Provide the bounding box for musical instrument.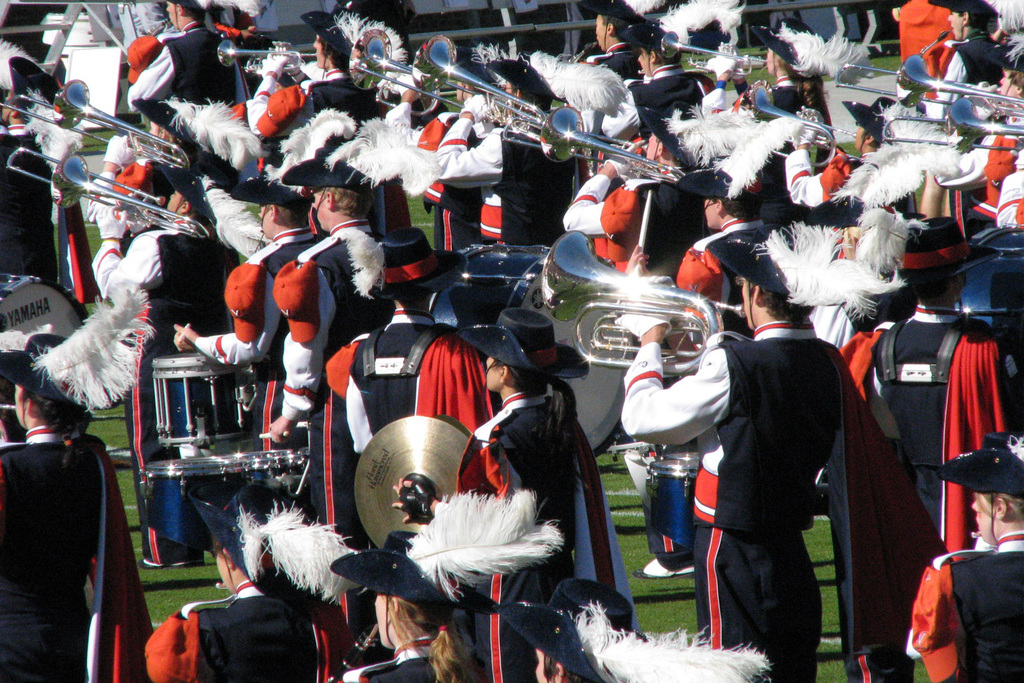
bbox=[530, 98, 704, 187].
